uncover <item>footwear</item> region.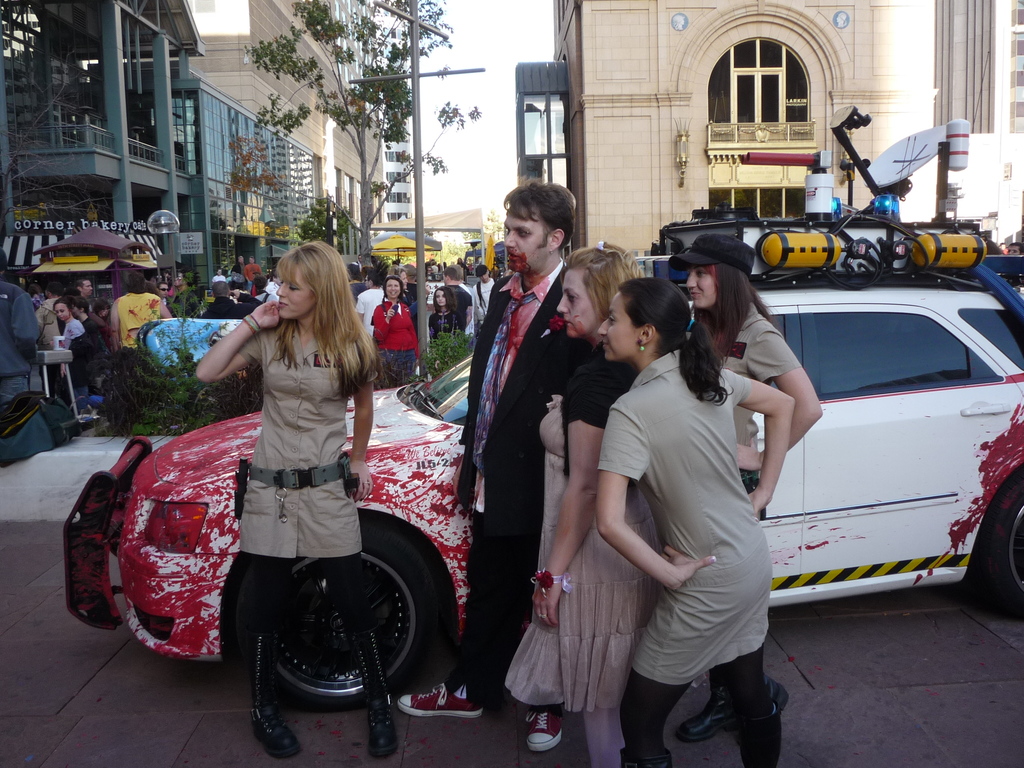
Uncovered: (x1=401, y1=682, x2=483, y2=723).
